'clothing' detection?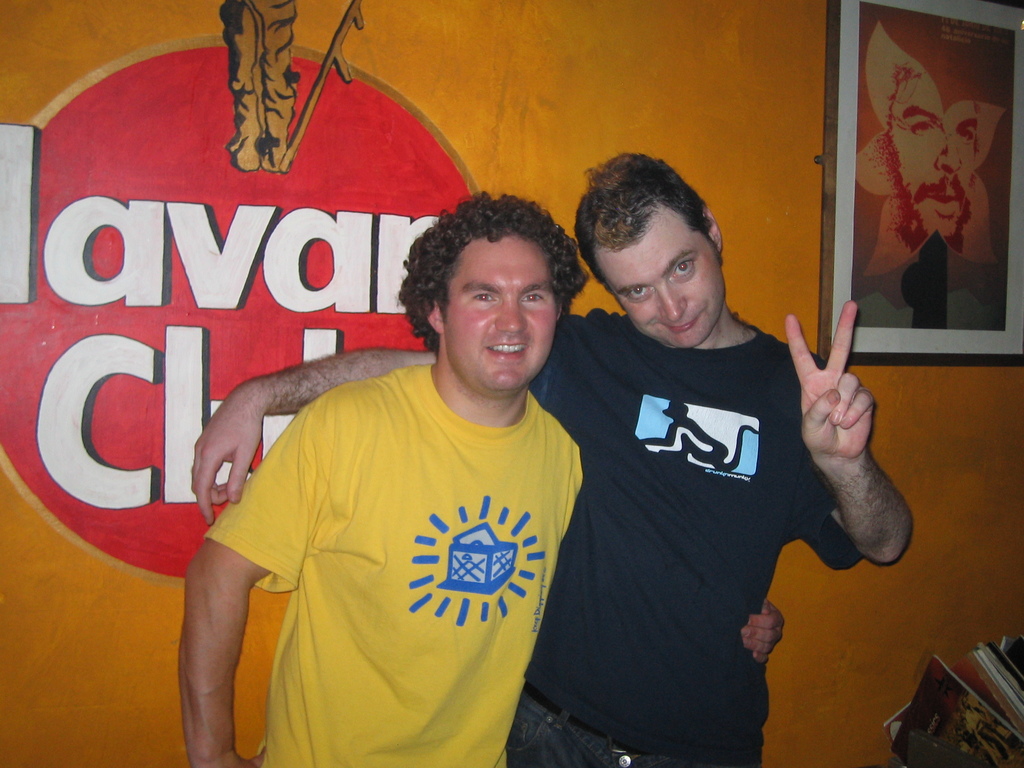
207 366 589 767
